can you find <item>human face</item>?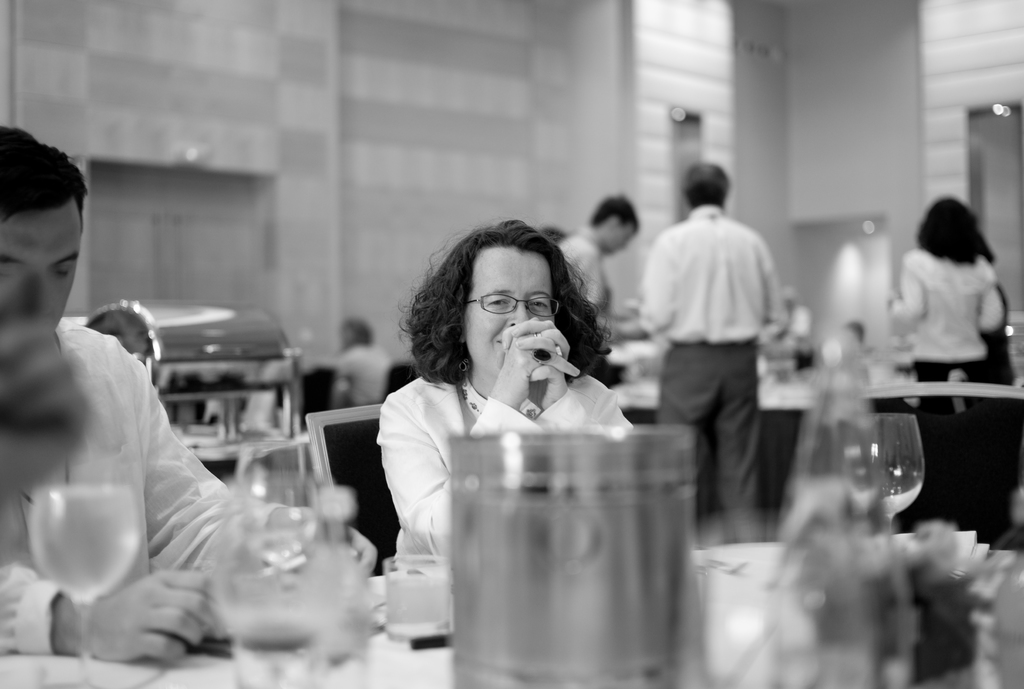
Yes, bounding box: region(0, 194, 81, 331).
